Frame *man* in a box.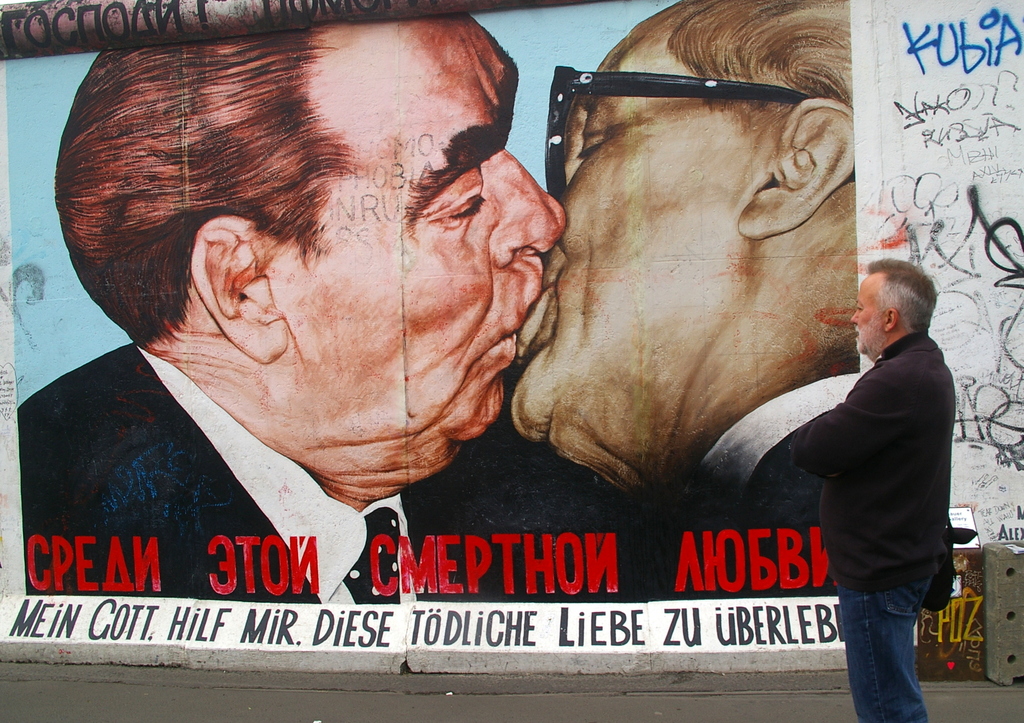
select_region(828, 247, 968, 722).
